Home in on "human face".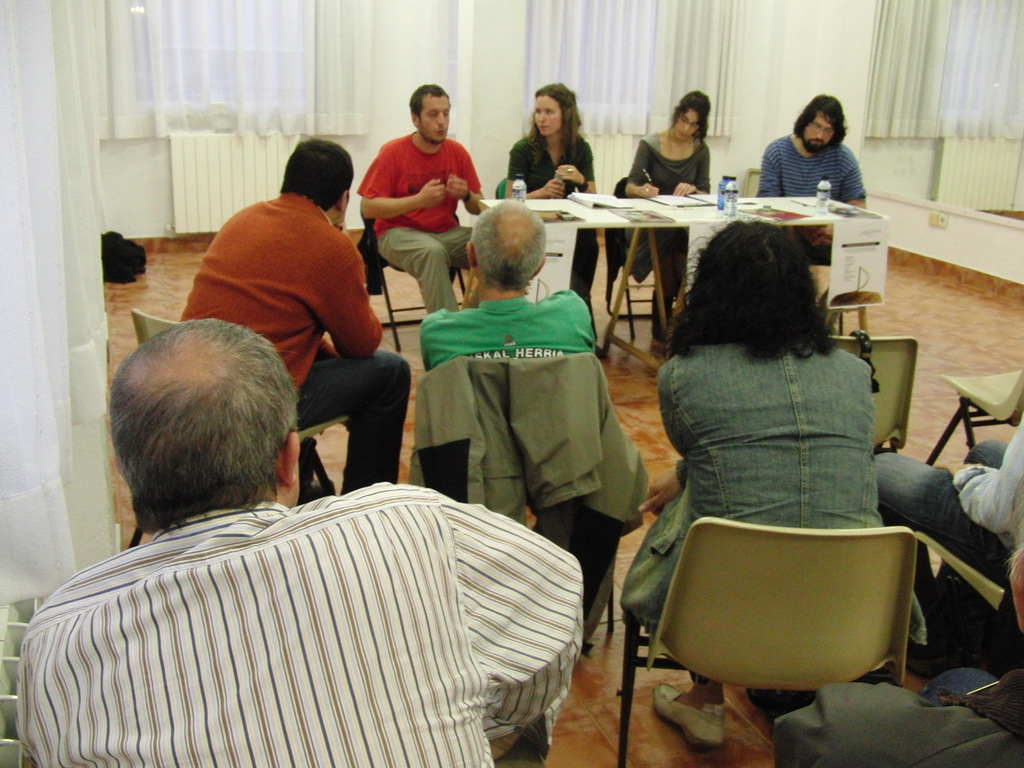
Homed in at (420,96,449,144).
